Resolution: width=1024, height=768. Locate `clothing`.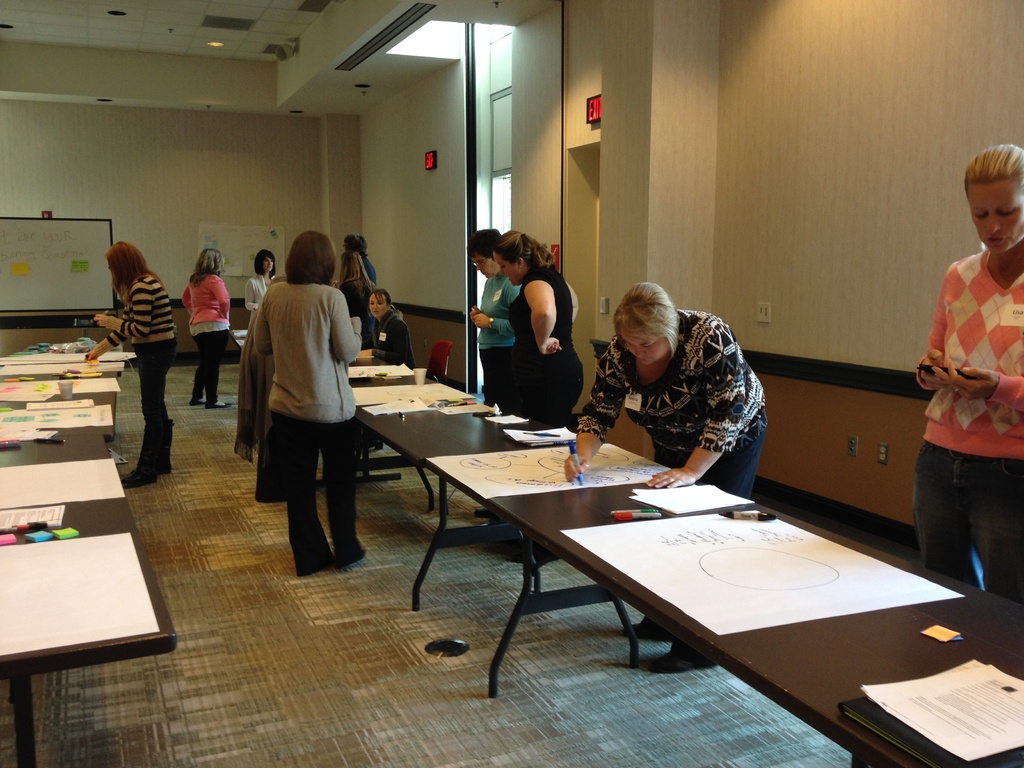
select_region(245, 271, 274, 312).
